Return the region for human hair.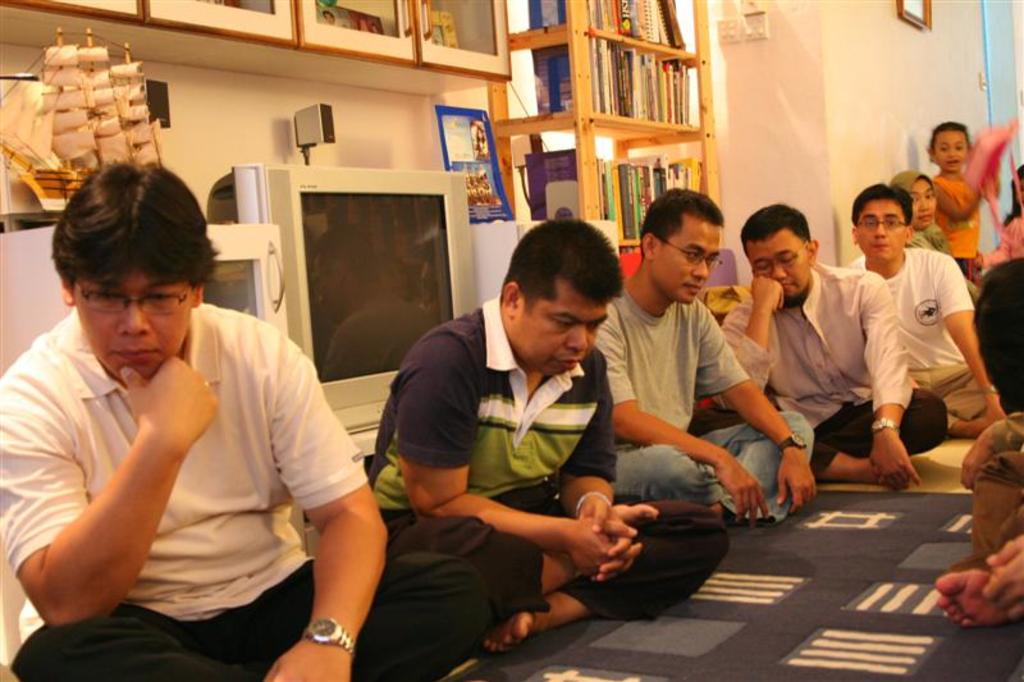
select_region(925, 120, 975, 160).
